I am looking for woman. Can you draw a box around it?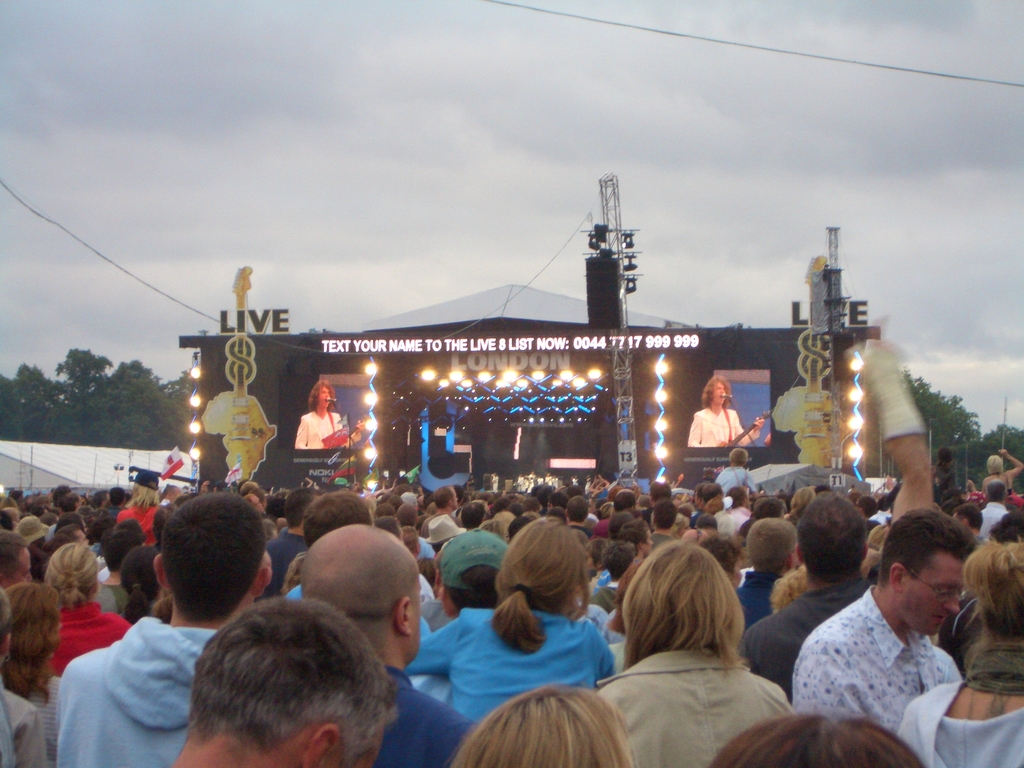
Sure, the bounding box is region(897, 541, 1023, 767).
